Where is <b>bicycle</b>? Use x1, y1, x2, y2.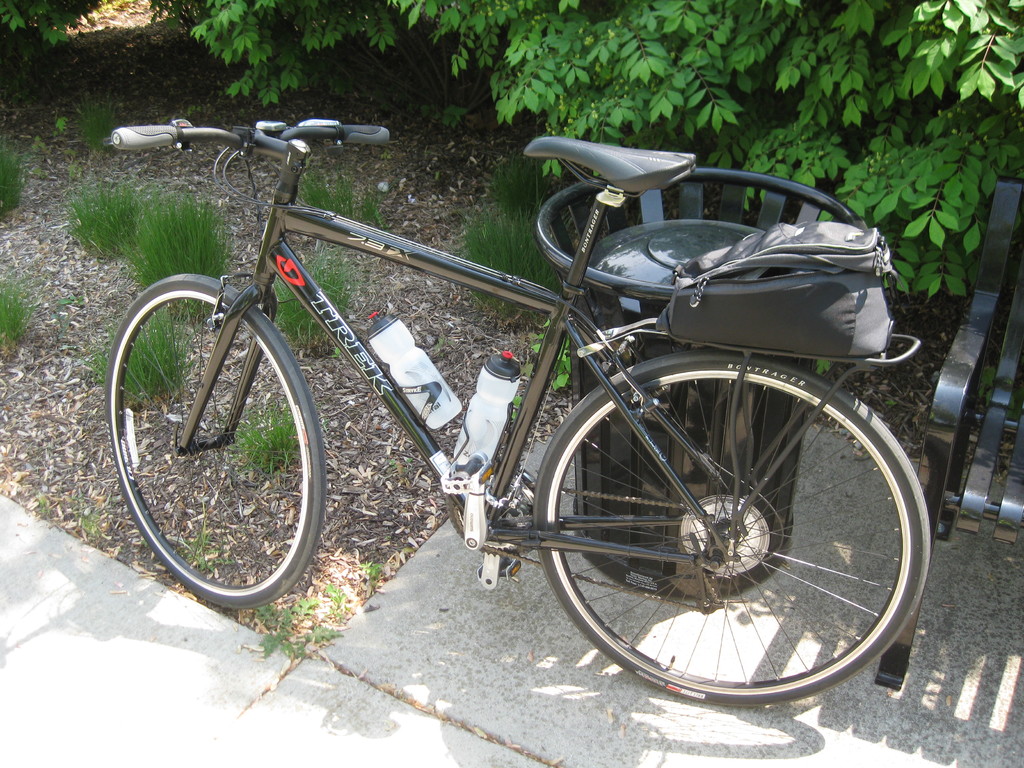
99, 102, 926, 698.
